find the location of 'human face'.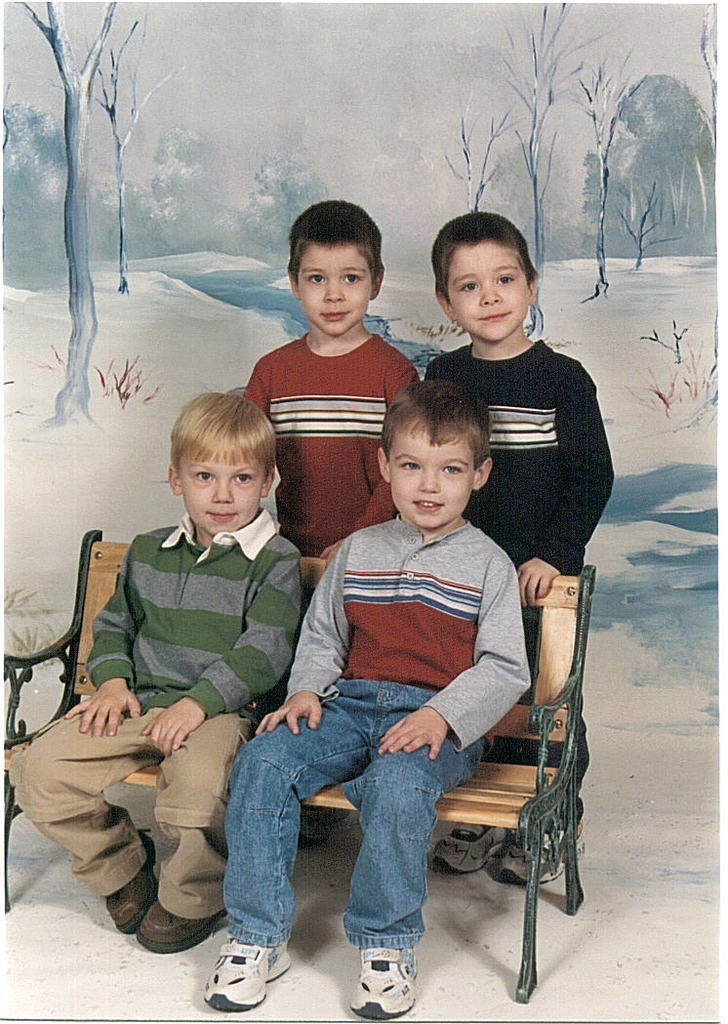
Location: <box>177,458,262,536</box>.
